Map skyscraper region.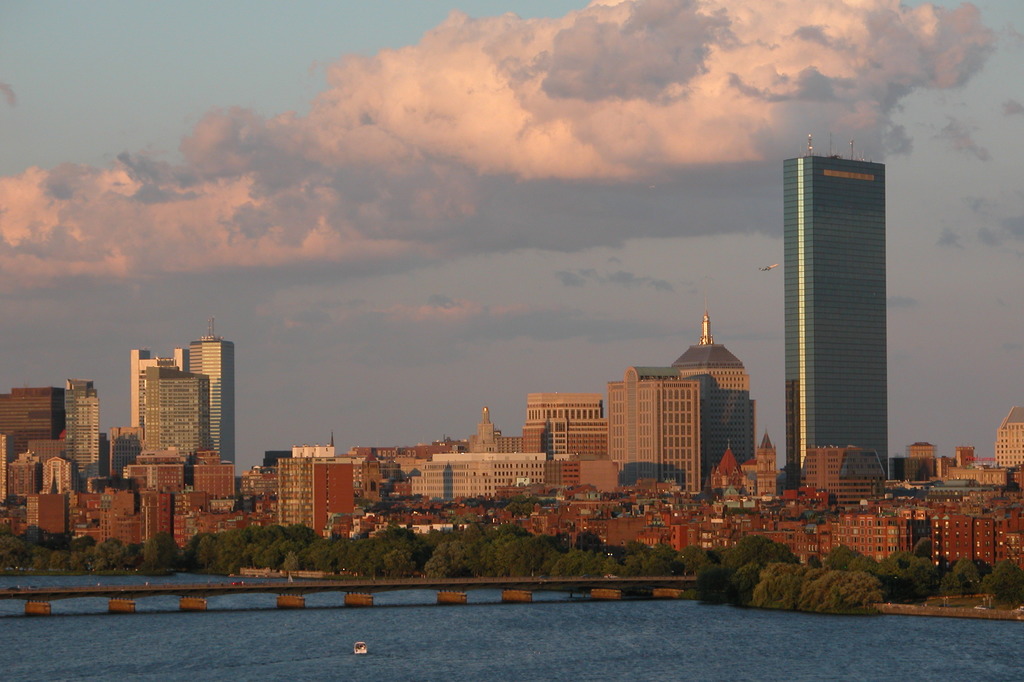
Mapped to 133/305/232/464.
